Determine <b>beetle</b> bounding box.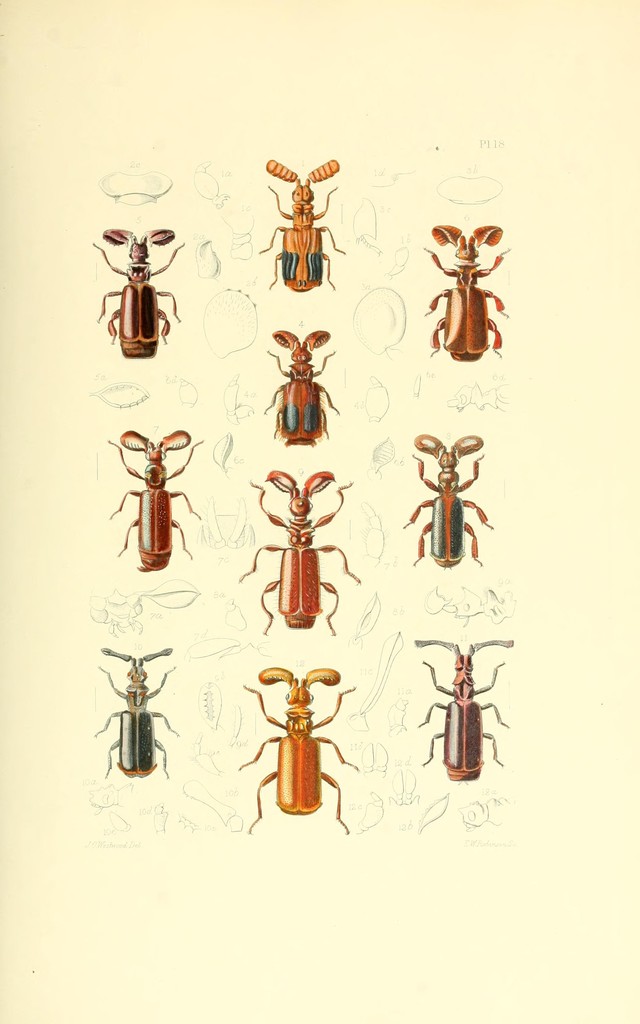
Determined: 426 223 509 364.
